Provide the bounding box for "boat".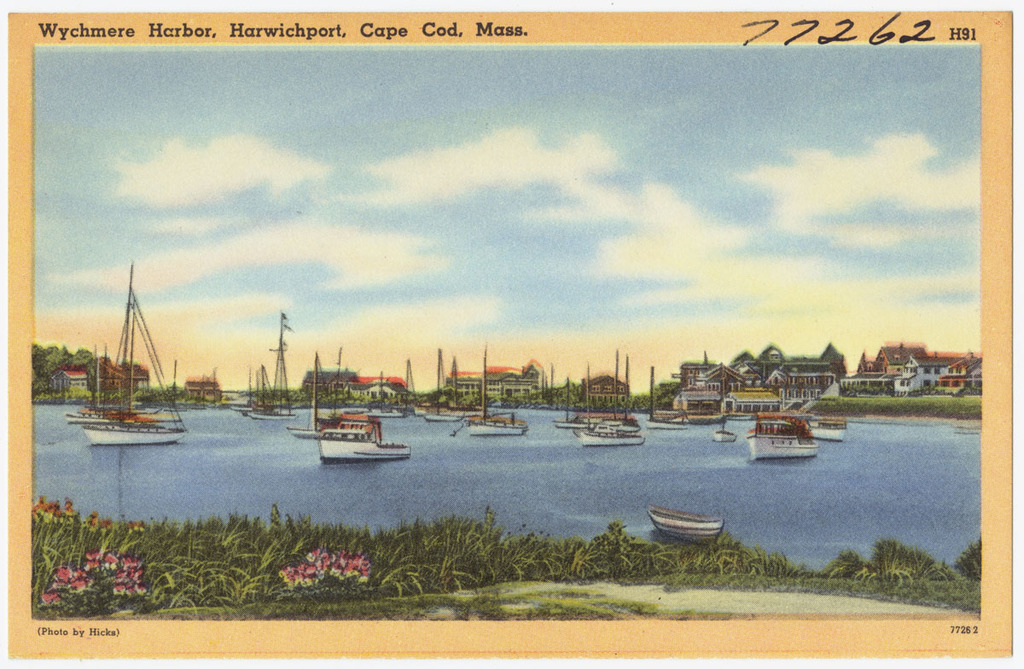
box=[716, 418, 739, 447].
